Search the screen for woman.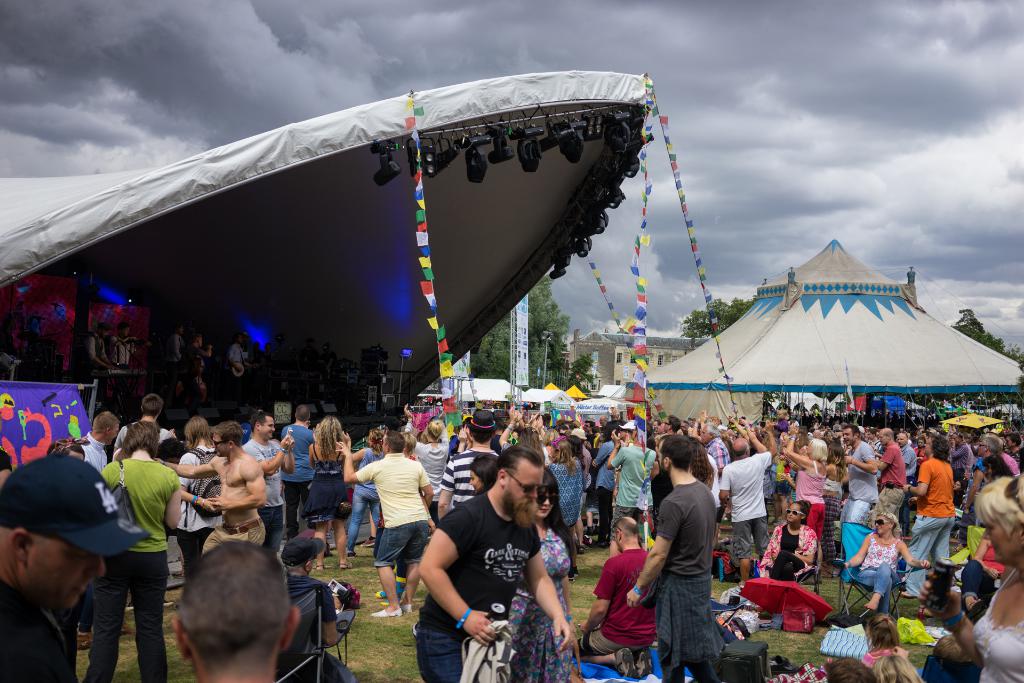
Found at bbox=(48, 437, 85, 461).
